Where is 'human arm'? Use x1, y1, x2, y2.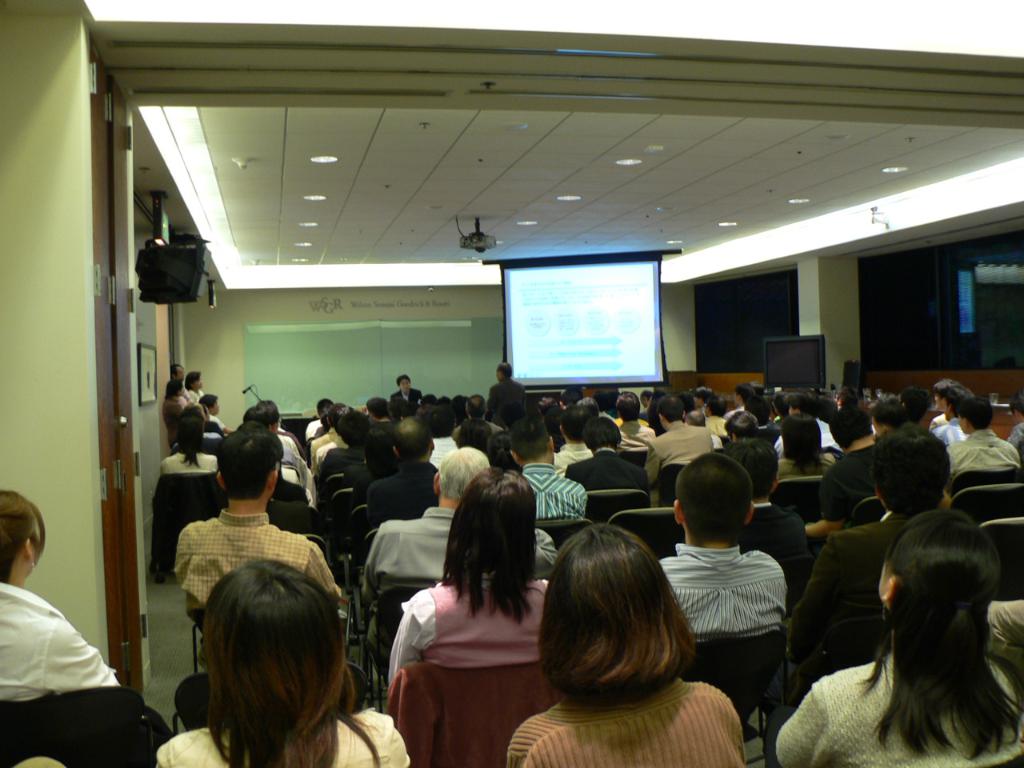
636, 434, 662, 486.
